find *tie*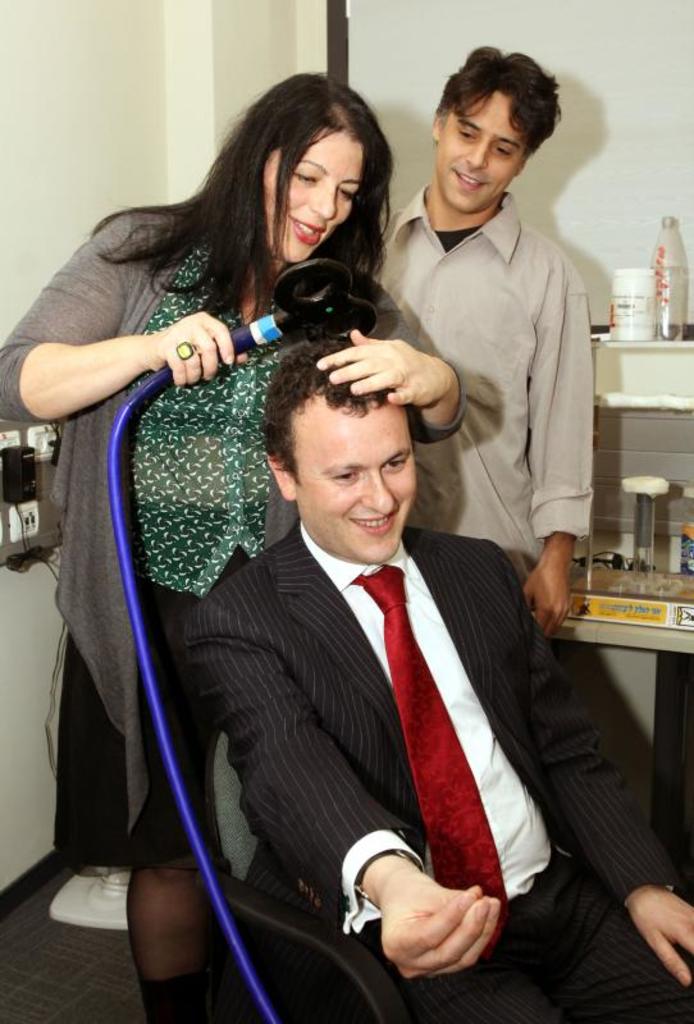
<bbox>348, 561, 506, 942</bbox>
